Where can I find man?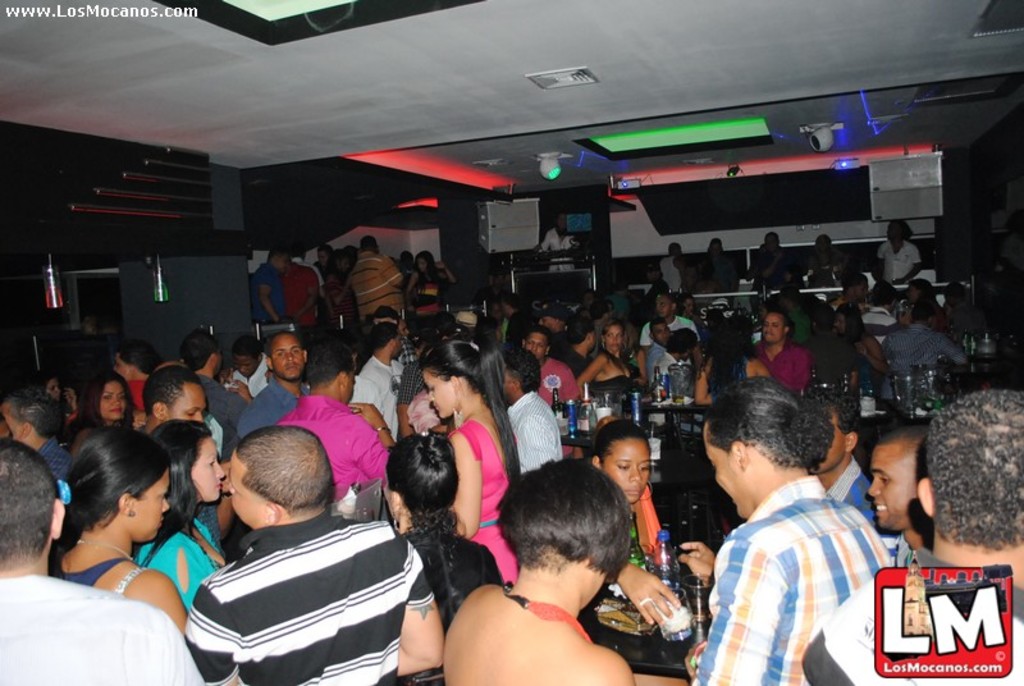
You can find it at <box>165,328,251,426</box>.
